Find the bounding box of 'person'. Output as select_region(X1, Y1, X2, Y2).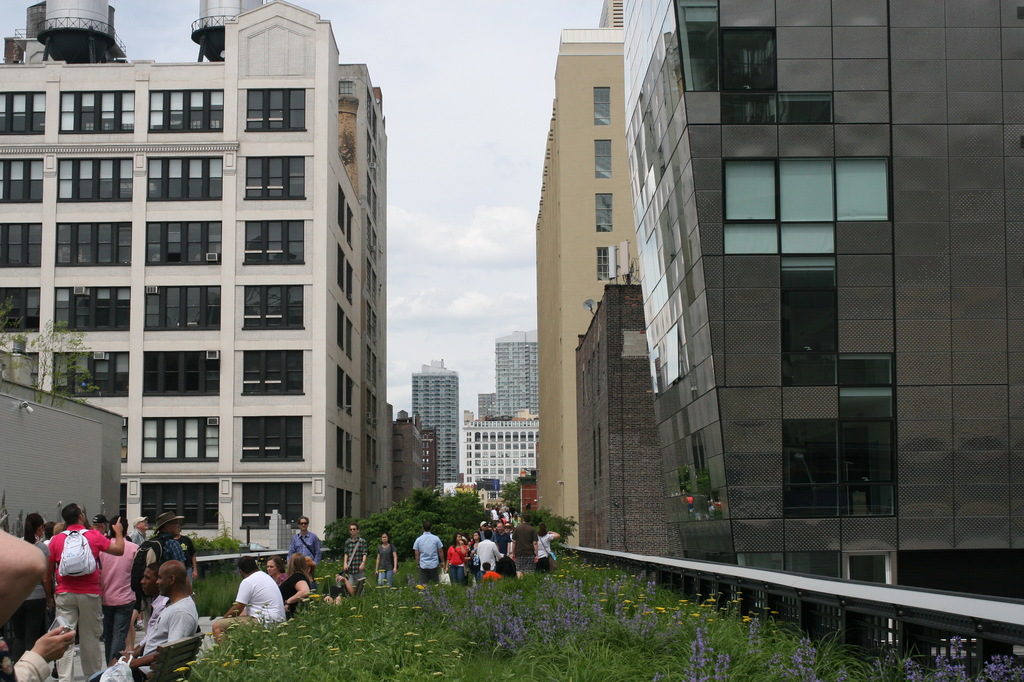
select_region(34, 507, 99, 654).
